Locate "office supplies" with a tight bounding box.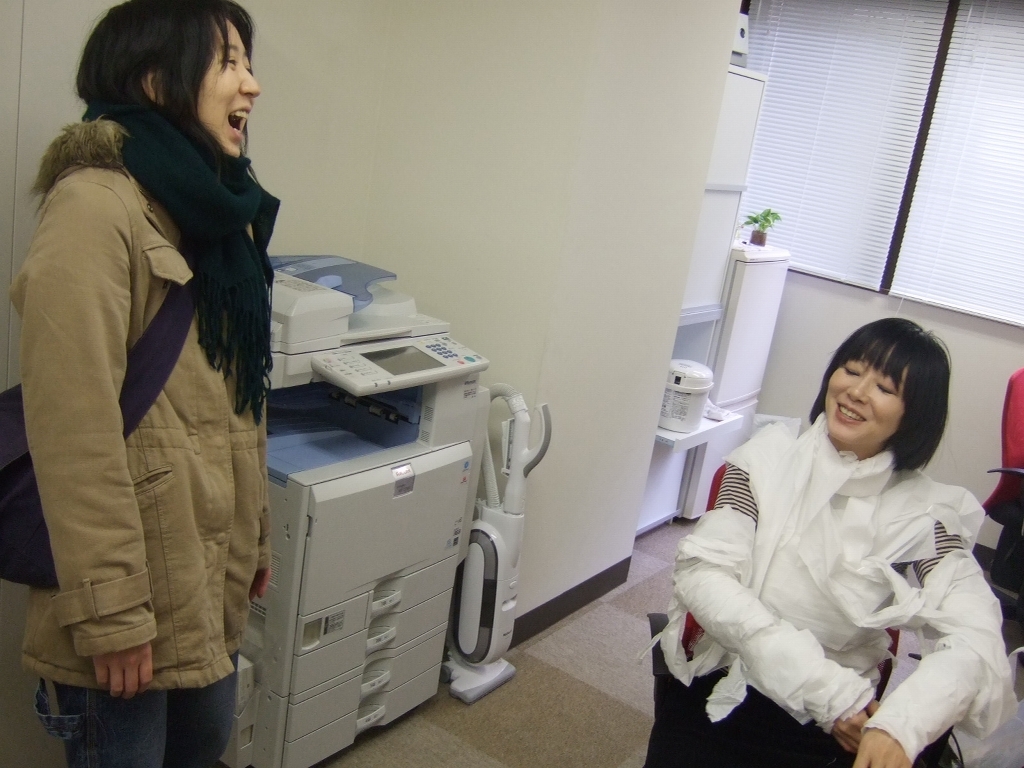
{"x1": 218, "y1": 283, "x2": 548, "y2": 725}.
